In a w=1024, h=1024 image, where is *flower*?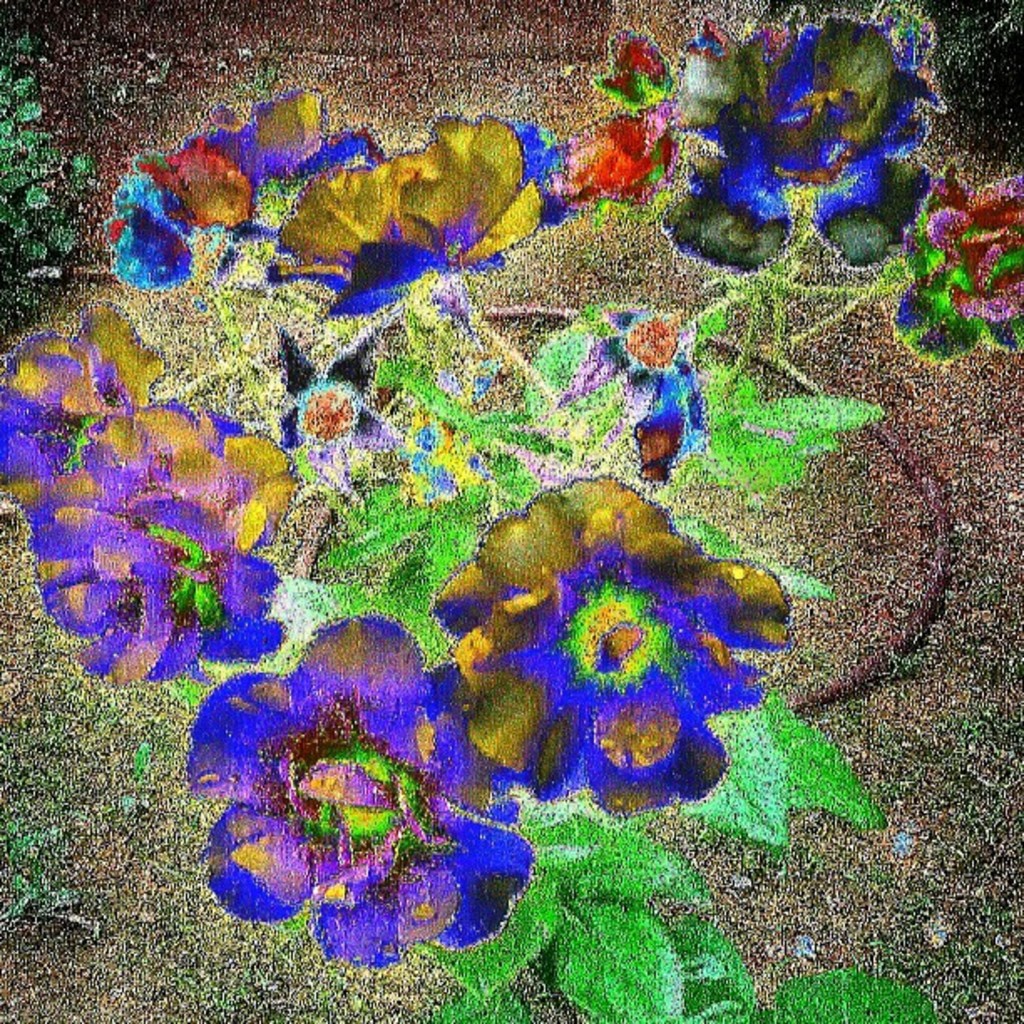
(12, 395, 300, 698).
